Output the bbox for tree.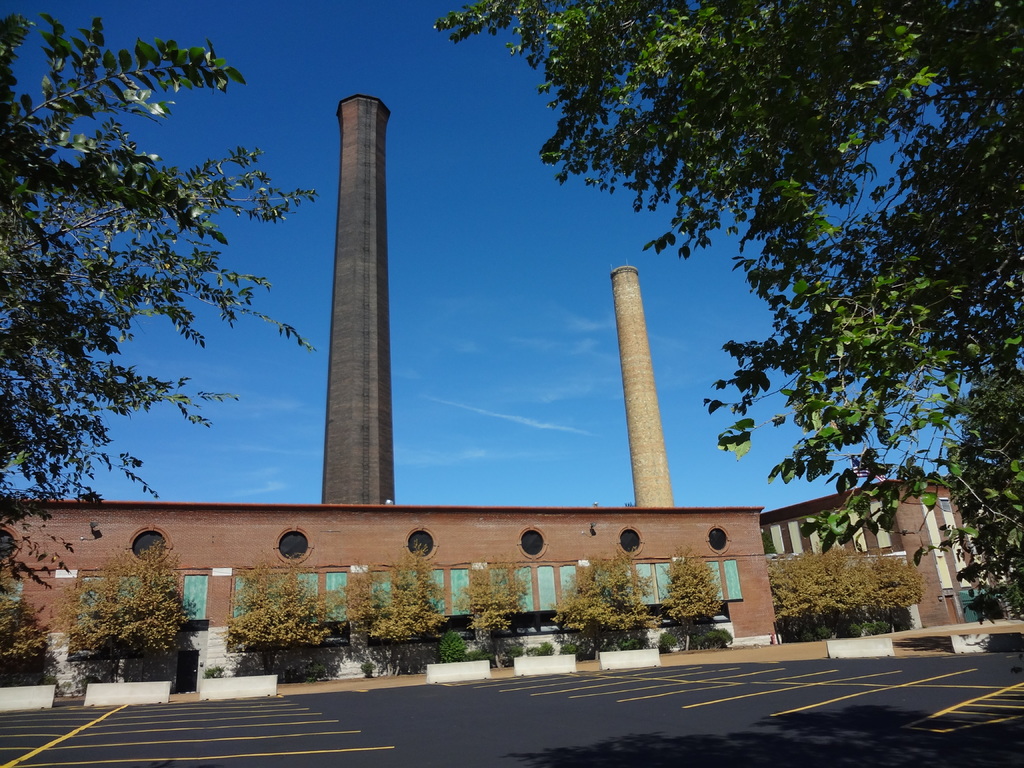
(left=433, top=0, right=1023, bottom=634).
